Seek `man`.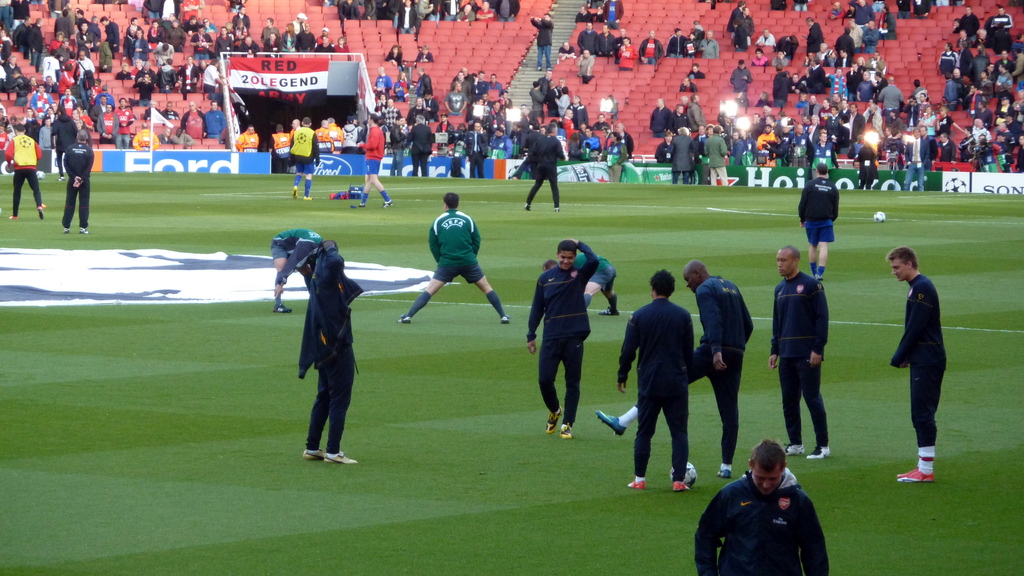
box(94, 12, 120, 56).
